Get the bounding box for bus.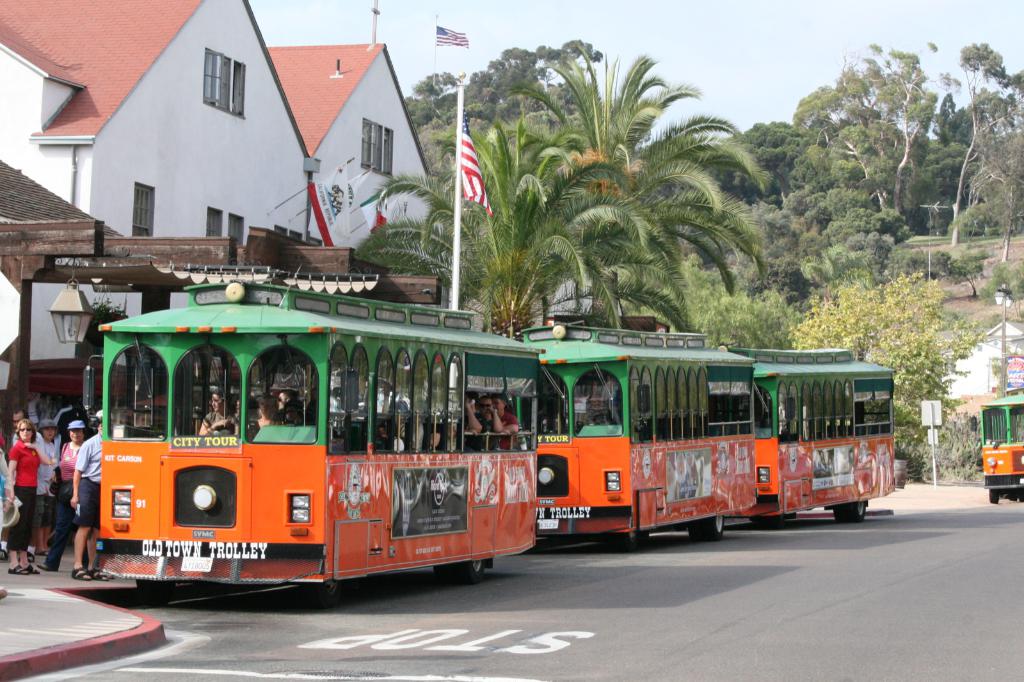
rect(716, 345, 899, 523).
